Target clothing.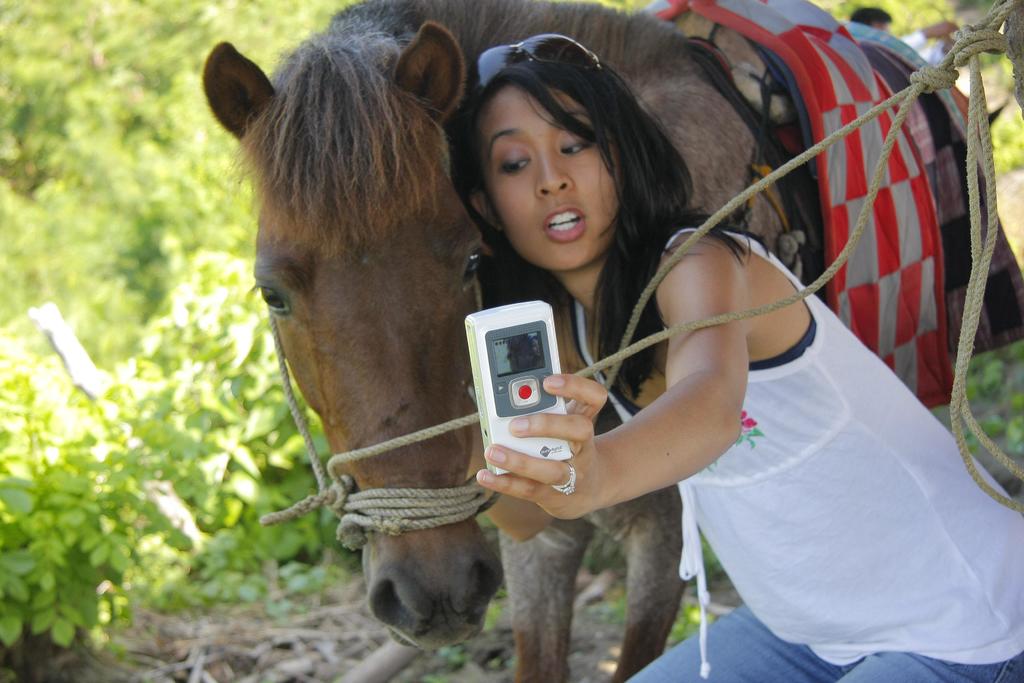
Target region: bbox=[559, 218, 1023, 682].
